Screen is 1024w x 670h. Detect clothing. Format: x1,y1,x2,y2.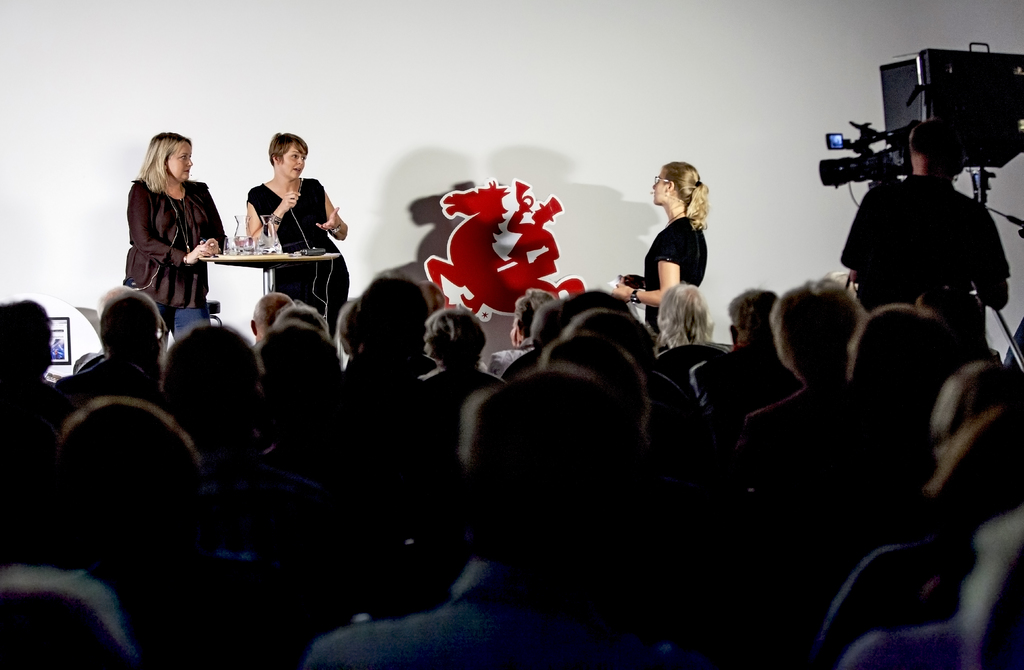
241,184,349,340.
